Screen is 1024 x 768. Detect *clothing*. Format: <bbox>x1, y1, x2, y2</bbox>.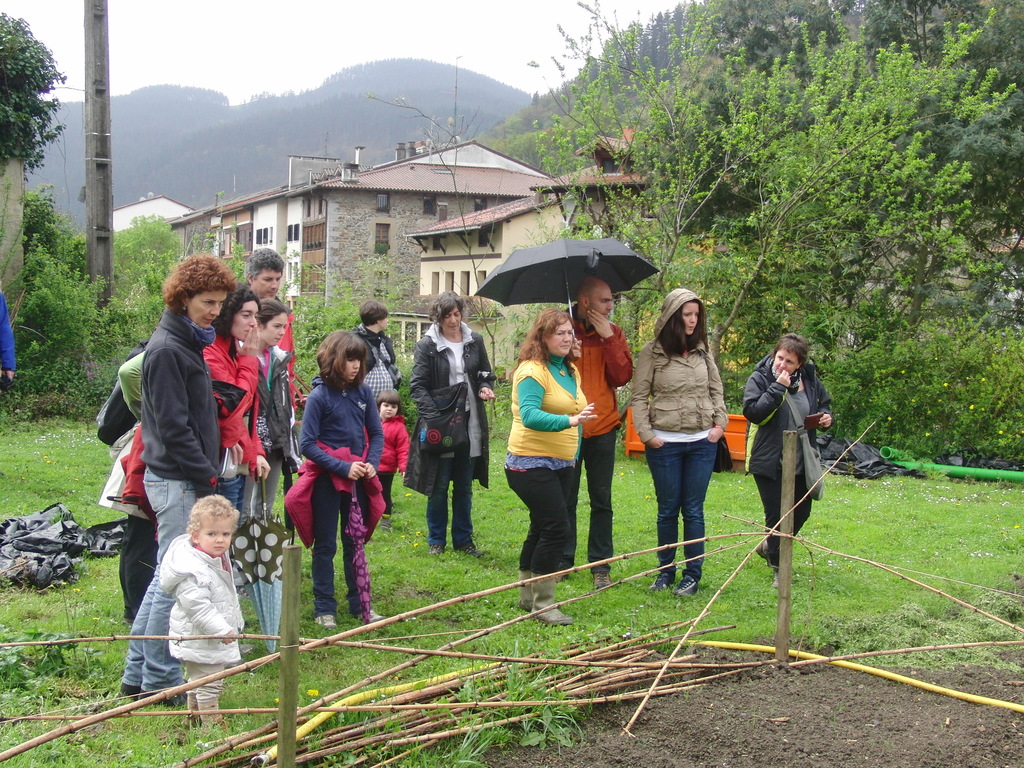
<bbox>408, 321, 499, 548</bbox>.
